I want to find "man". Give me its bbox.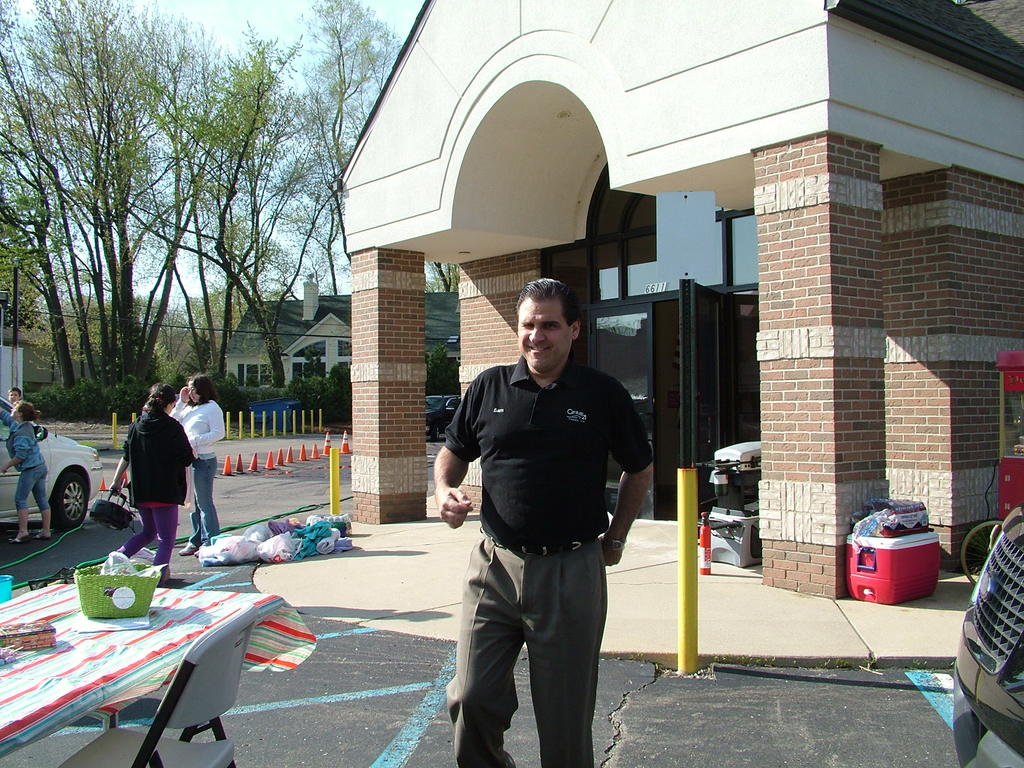
bbox=[428, 293, 657, 763].
